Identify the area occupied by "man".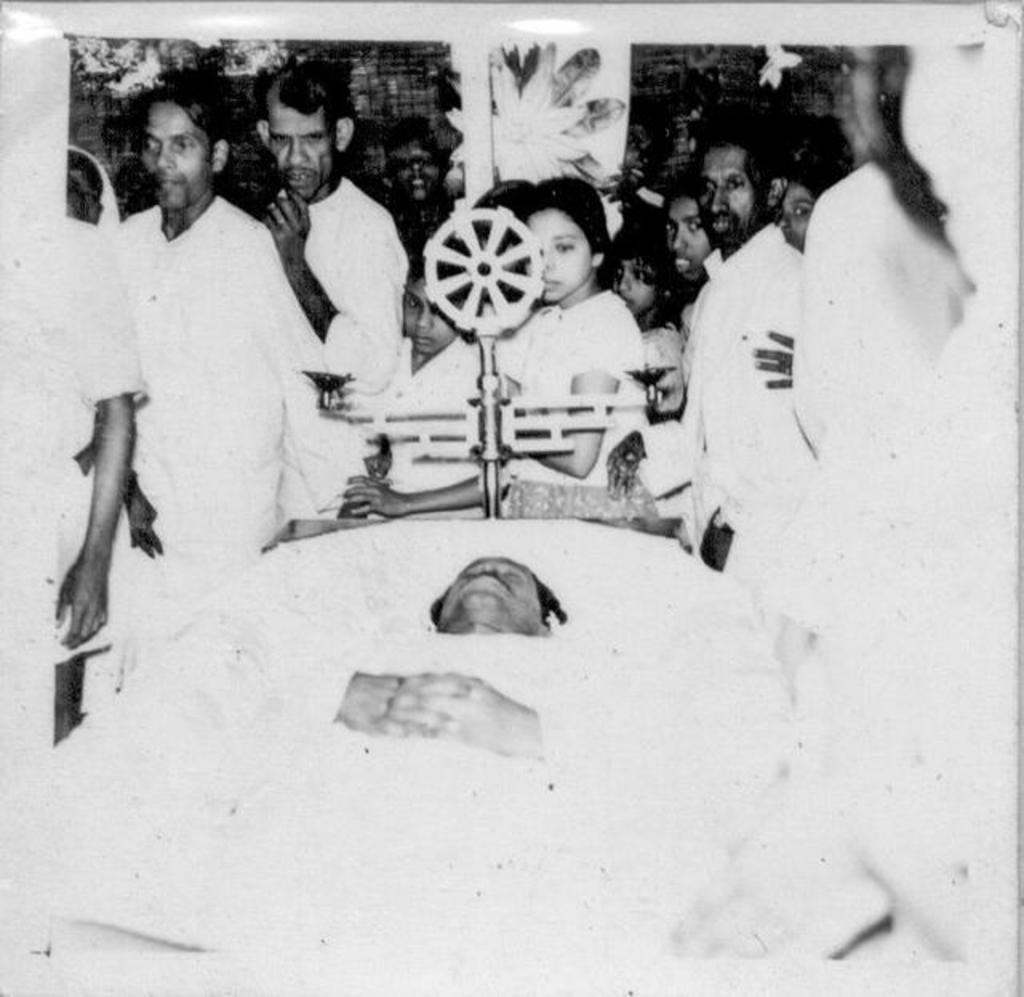
Area: Rect(610, 117, 803, 573).
